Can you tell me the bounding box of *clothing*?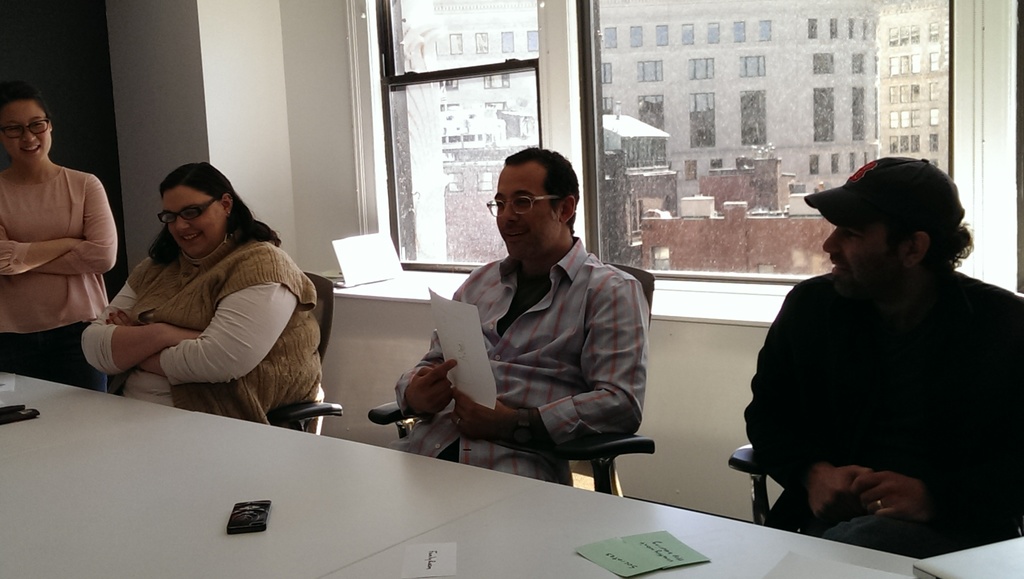
(83,234,326,441).
